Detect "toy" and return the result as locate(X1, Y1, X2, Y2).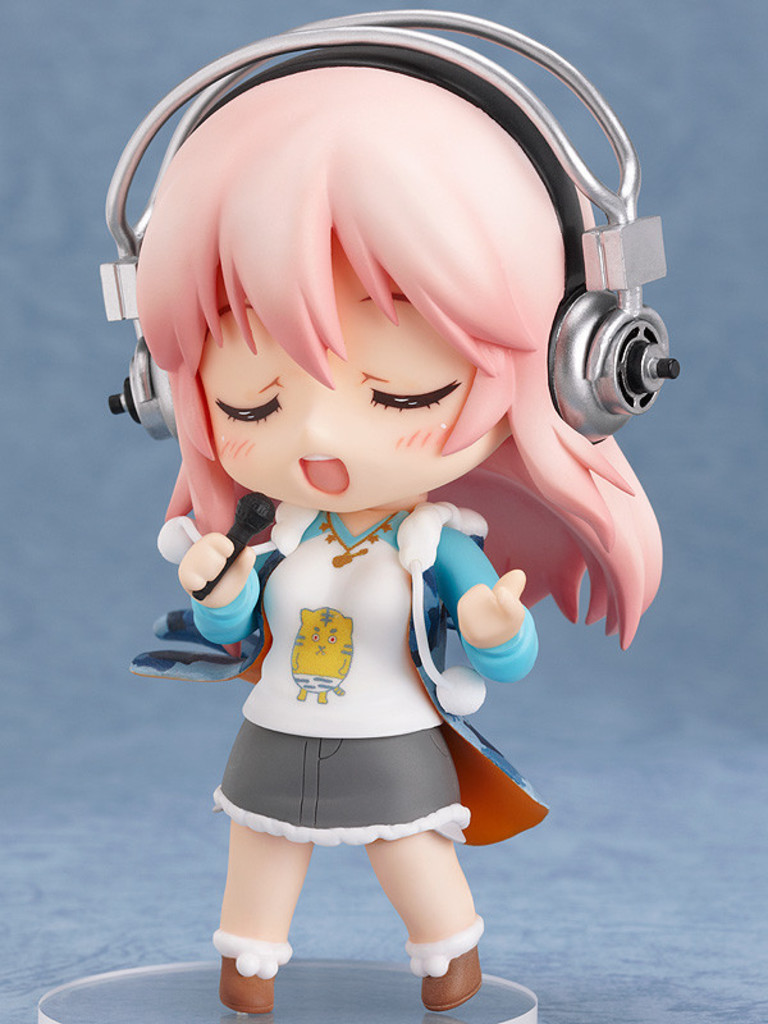
locate(45, 19, 709, 979).
